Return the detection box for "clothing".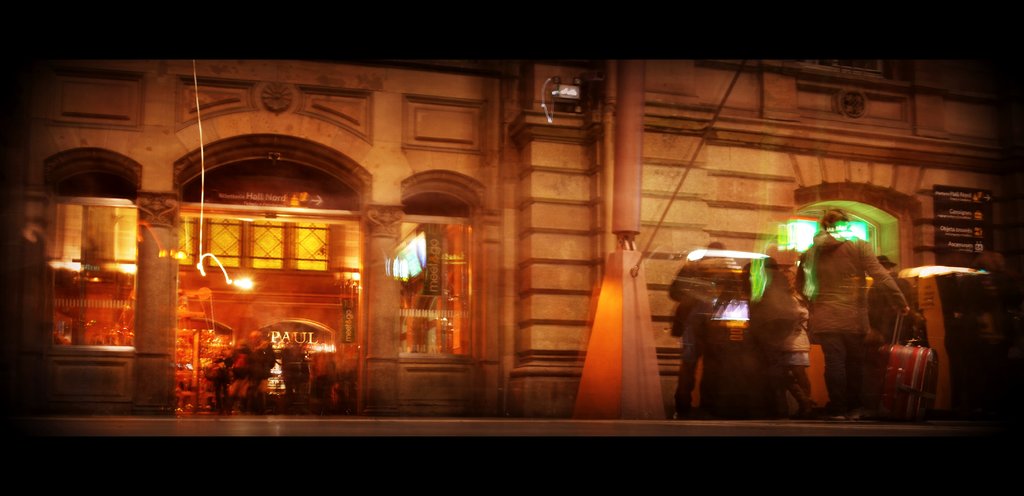
(669,247,743,413).
